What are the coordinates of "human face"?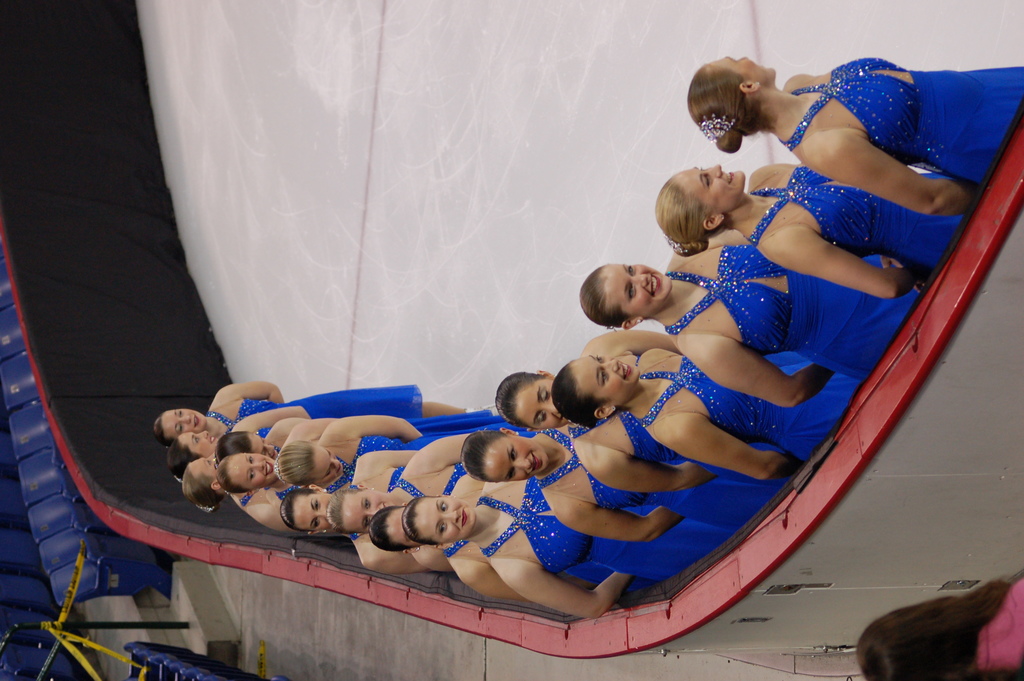
201:457:218:475.
